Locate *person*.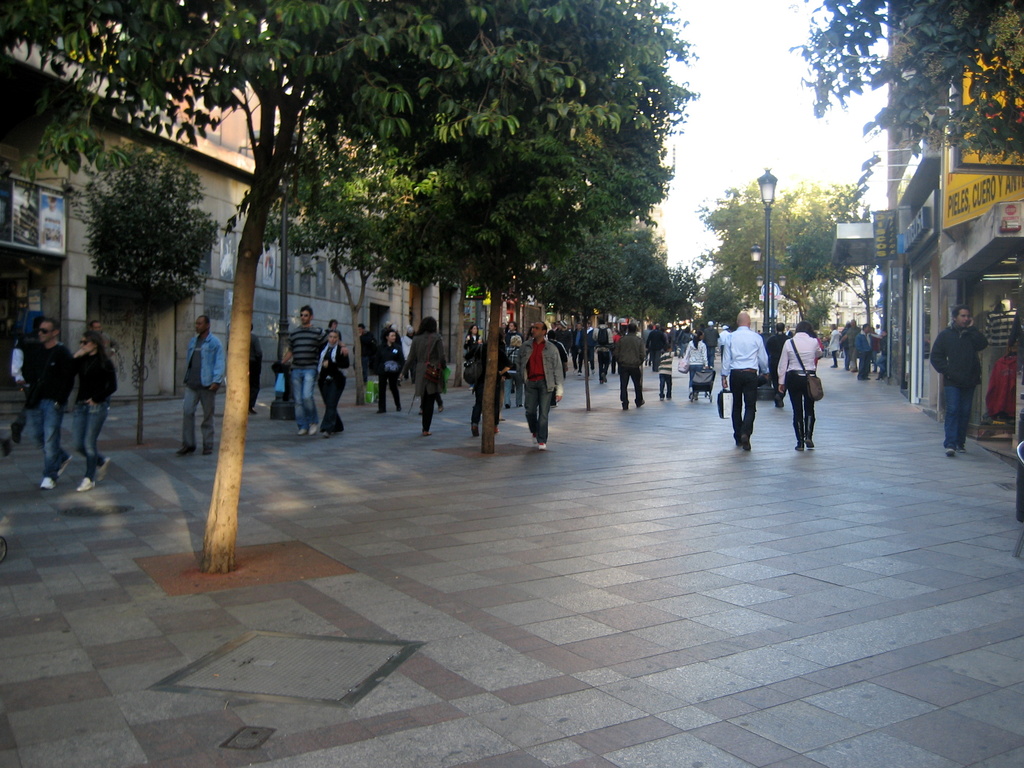
Bounding box: bbox(79, 324, 116, 488).
